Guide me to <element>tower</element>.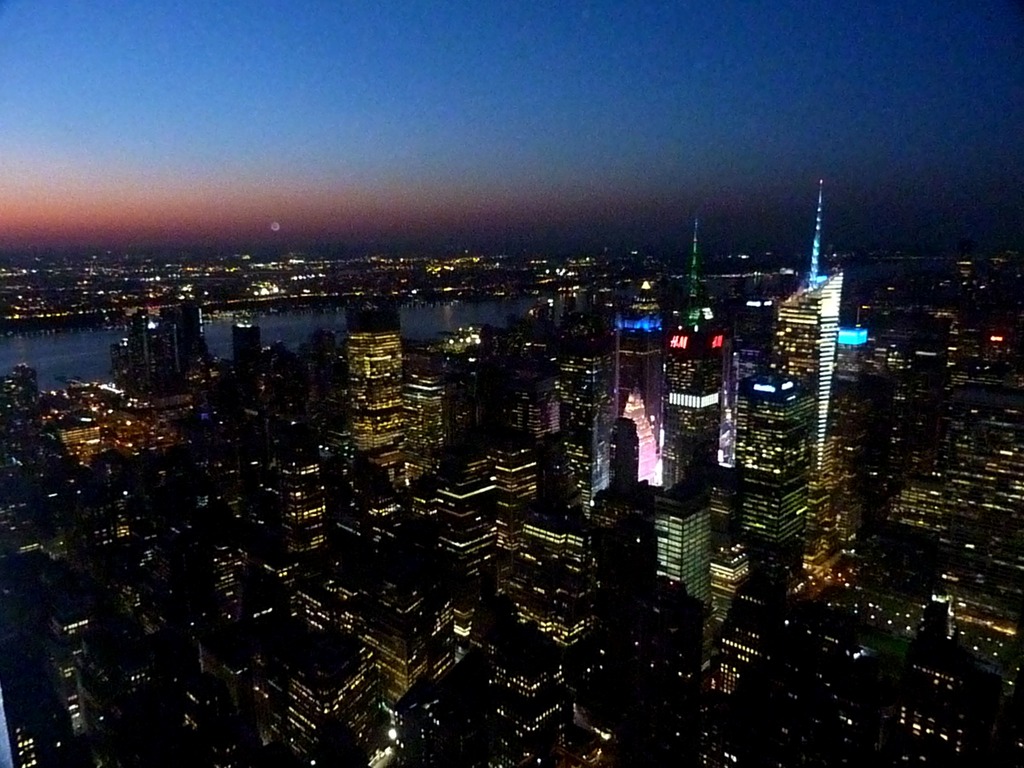
Guidance: Rect(285, 436, 321, 556).
